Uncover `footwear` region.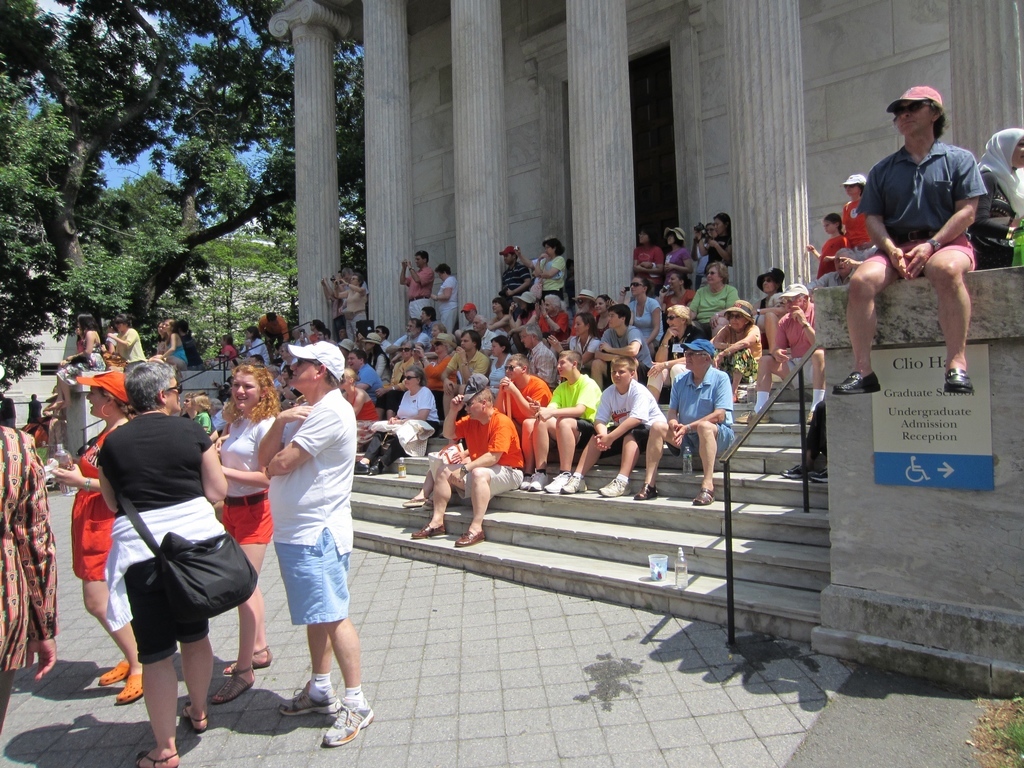
Uncovered: <region>696, 483, 712, 505</region>.
